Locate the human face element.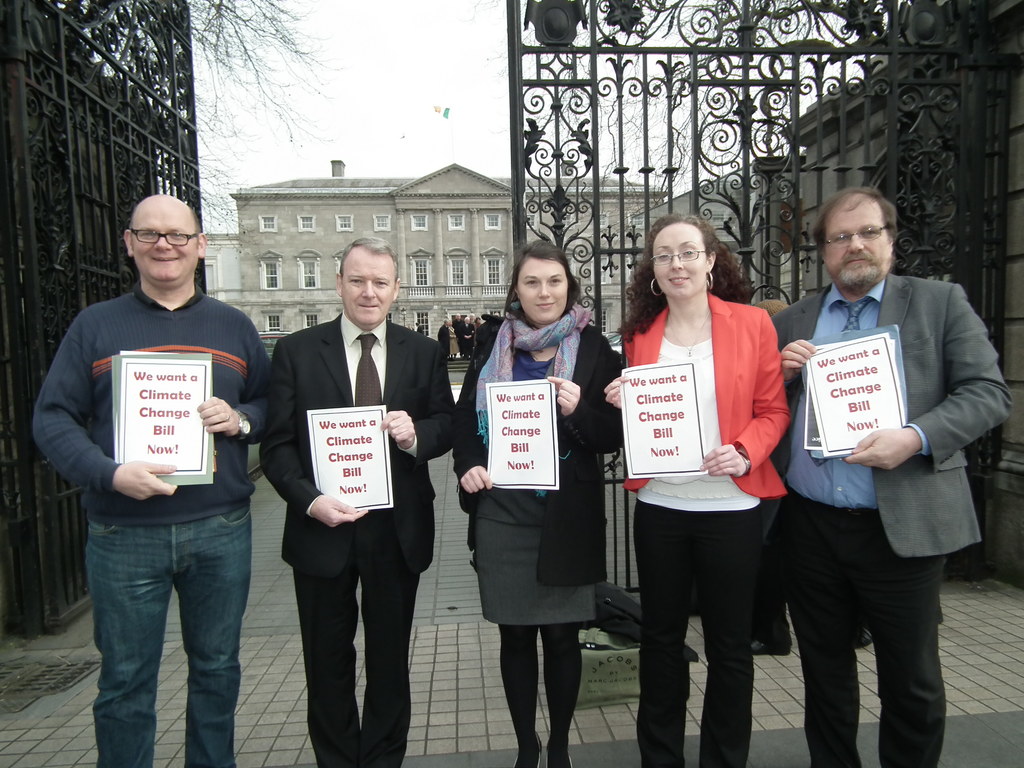
Element bbox: <bbox>128, 201, 196, 280</bbox>.
